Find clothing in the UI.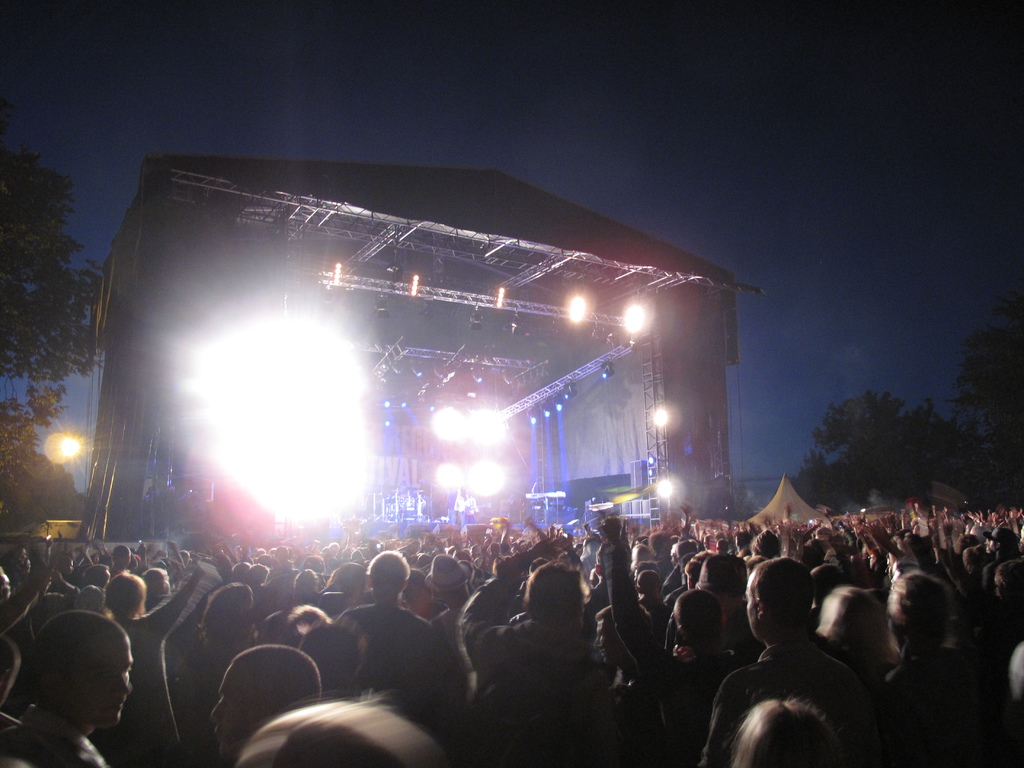
UI element at left=876, top=647, right=982, bottom=761.
